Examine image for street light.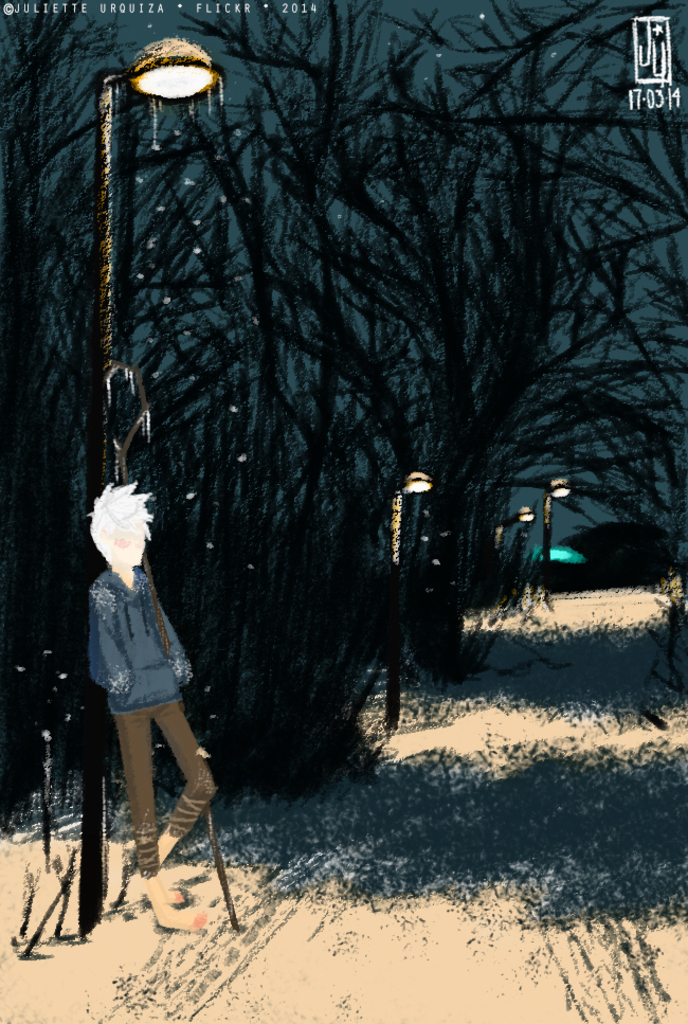
Examination result: l=385, t=465, r=430, b=735.
